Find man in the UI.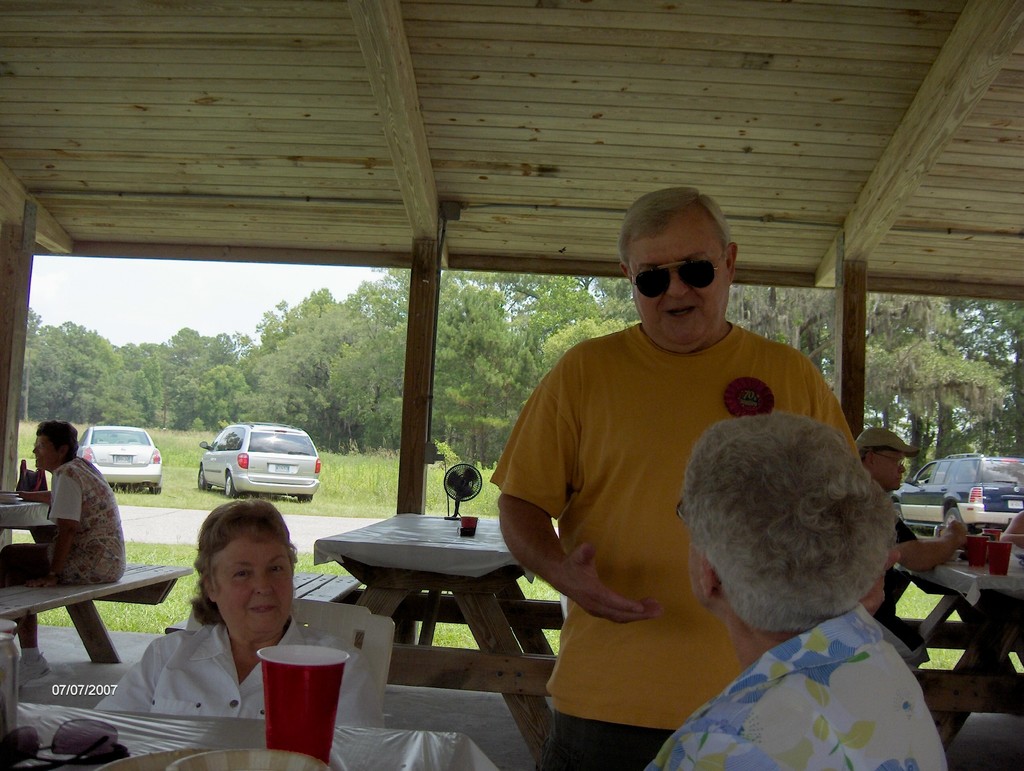
UI element at 484,210,820,751.
